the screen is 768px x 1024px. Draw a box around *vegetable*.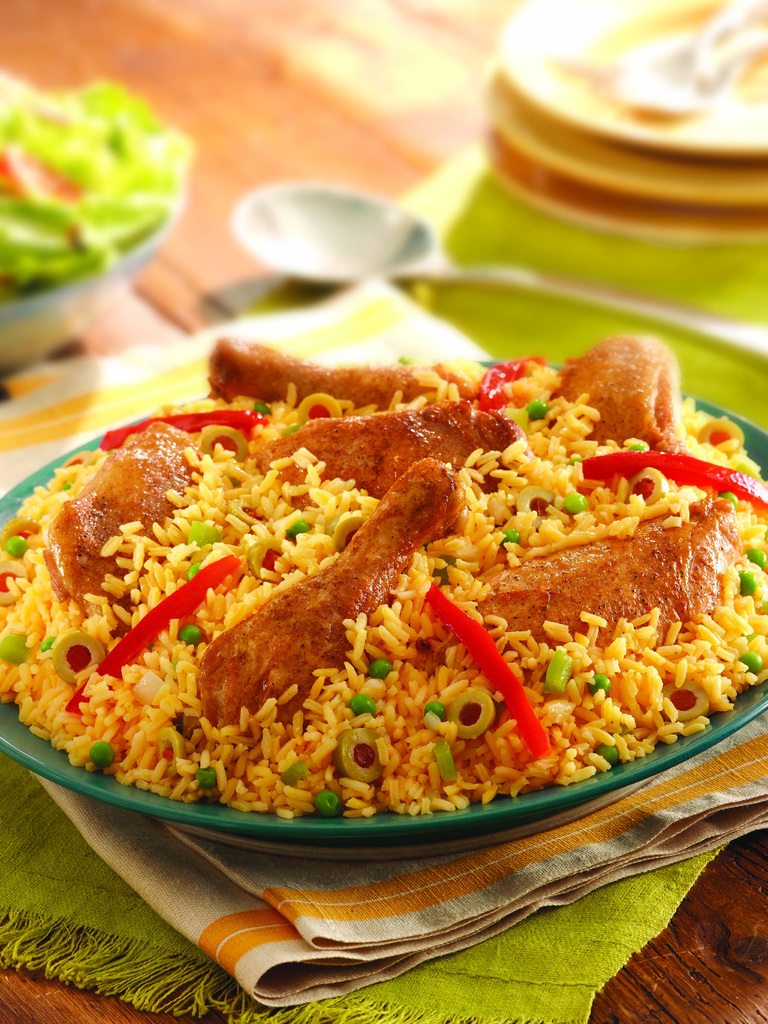
[191, 521, 220, 545].
